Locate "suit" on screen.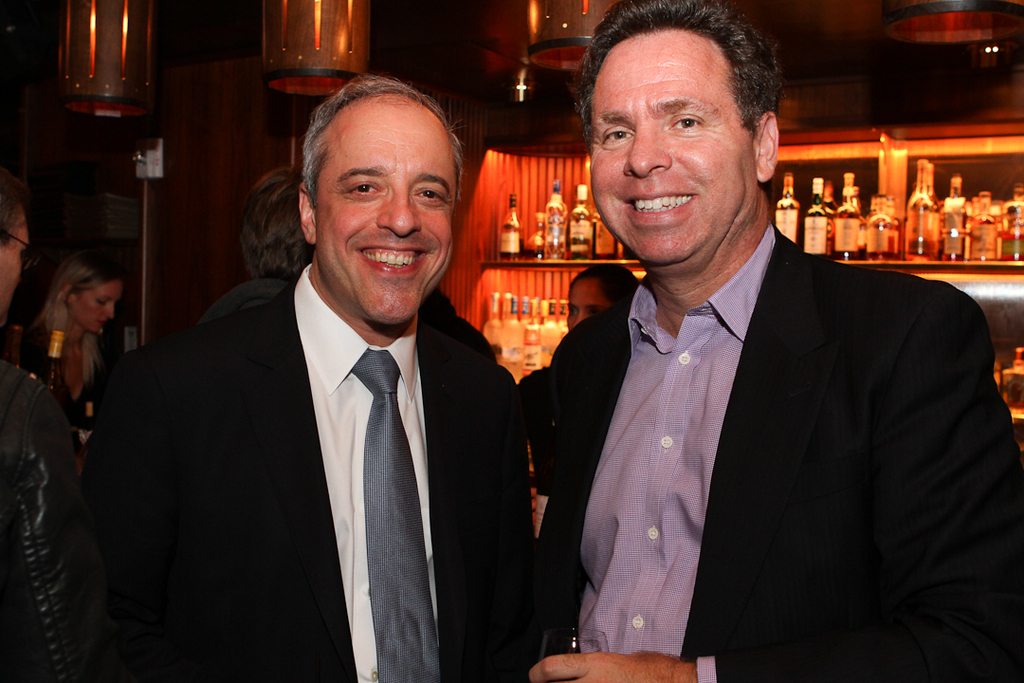
On screen at crop(521, 151, 998, 661).
